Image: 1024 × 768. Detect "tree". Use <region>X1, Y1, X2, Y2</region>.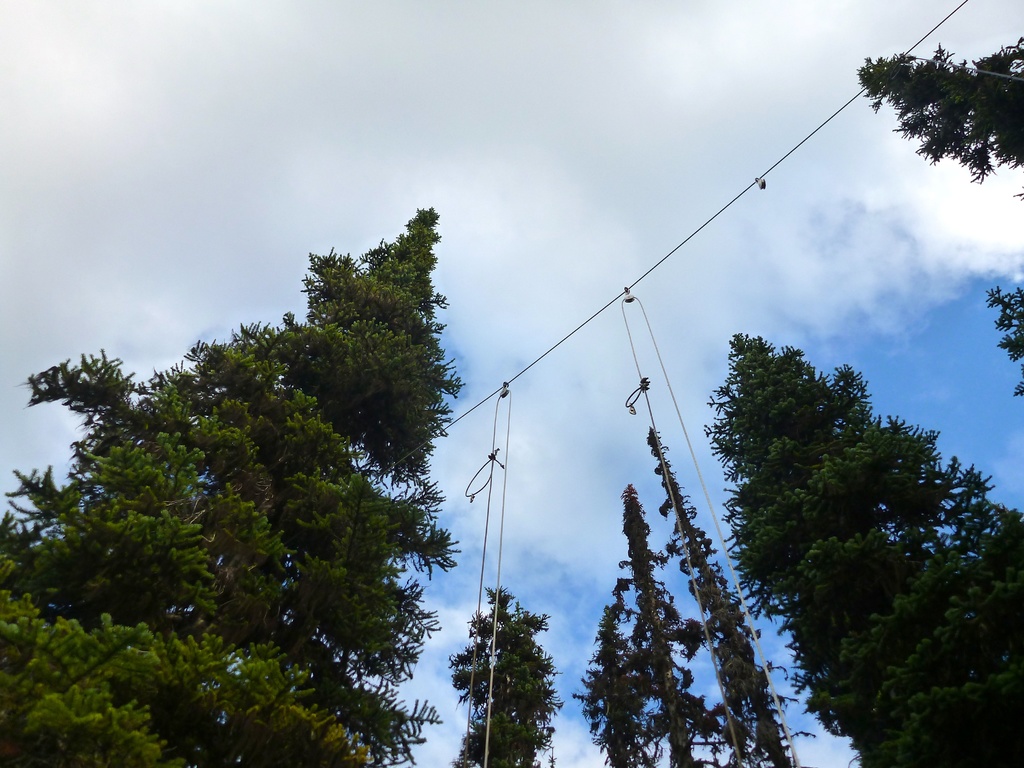
<region>982, 274, 1023, 372</region>.
